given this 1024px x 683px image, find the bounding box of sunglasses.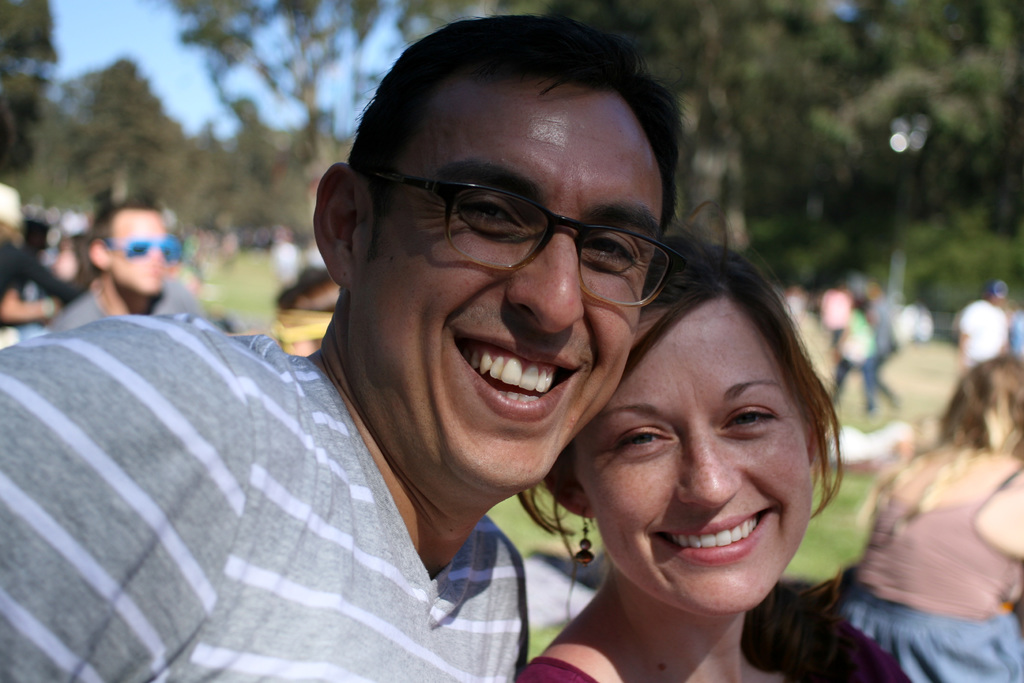
box=[99, 233, 186, 263].
